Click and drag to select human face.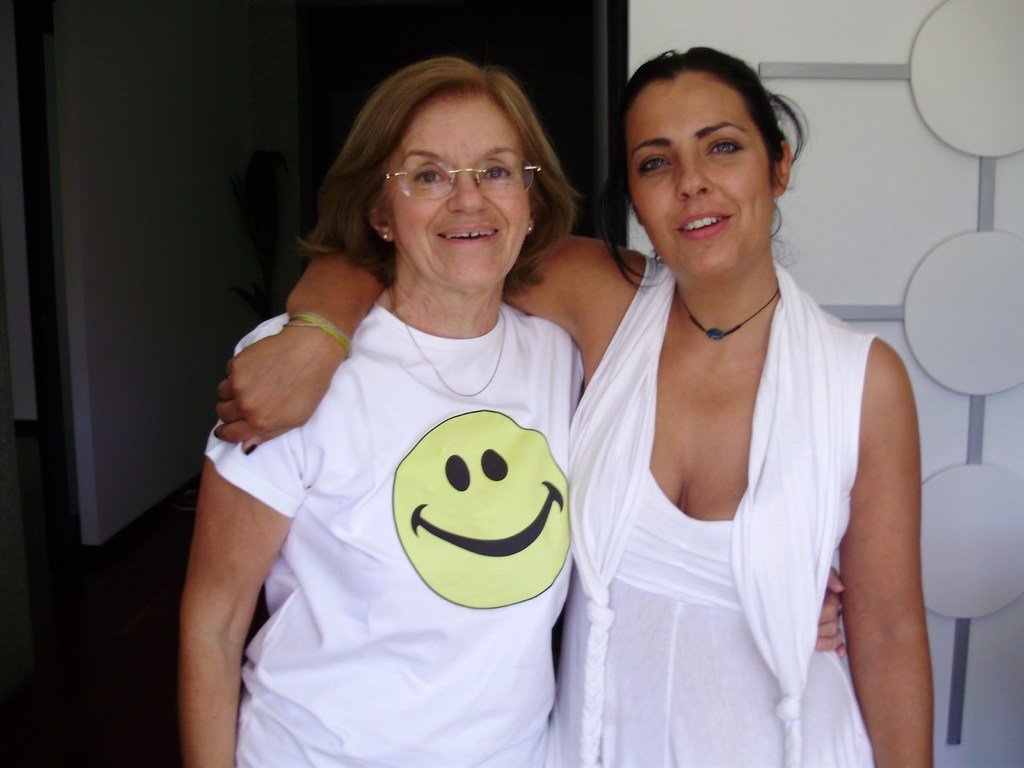
Selection: locate(388, 100, 535, 300).
